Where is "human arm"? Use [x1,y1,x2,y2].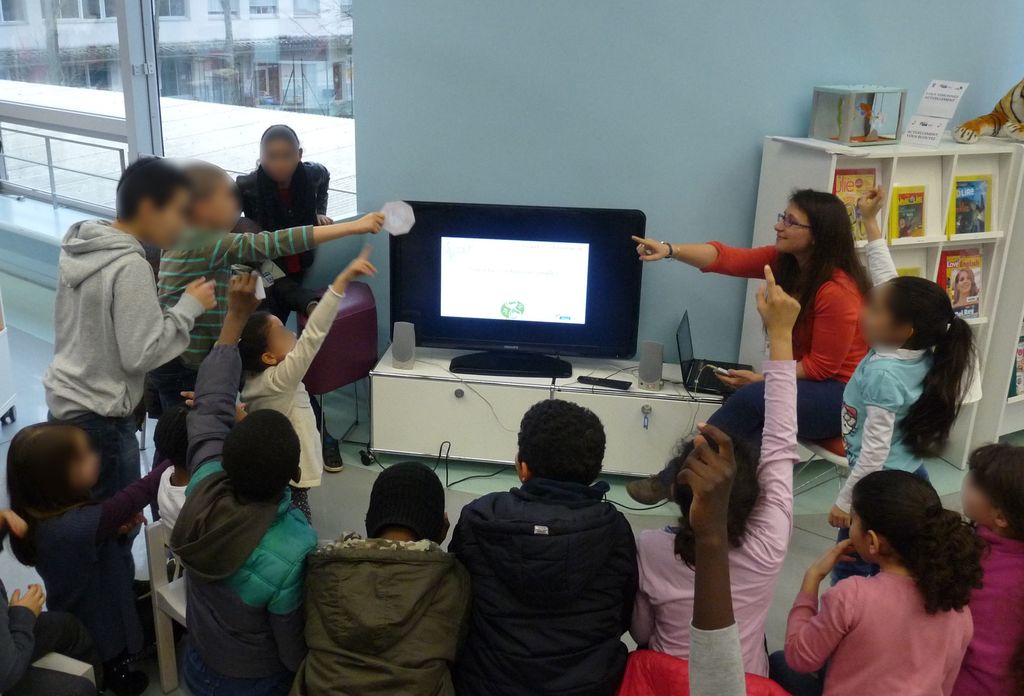
[666,417,753,693].
